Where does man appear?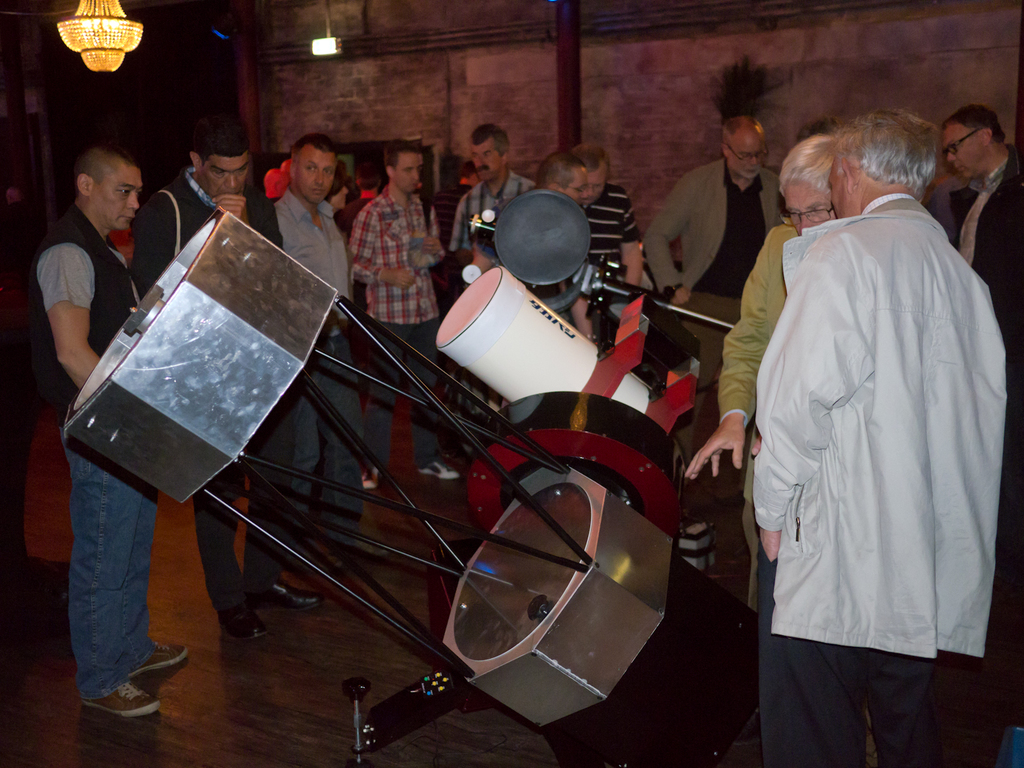
Appears at [639, 103, 784, 455].
